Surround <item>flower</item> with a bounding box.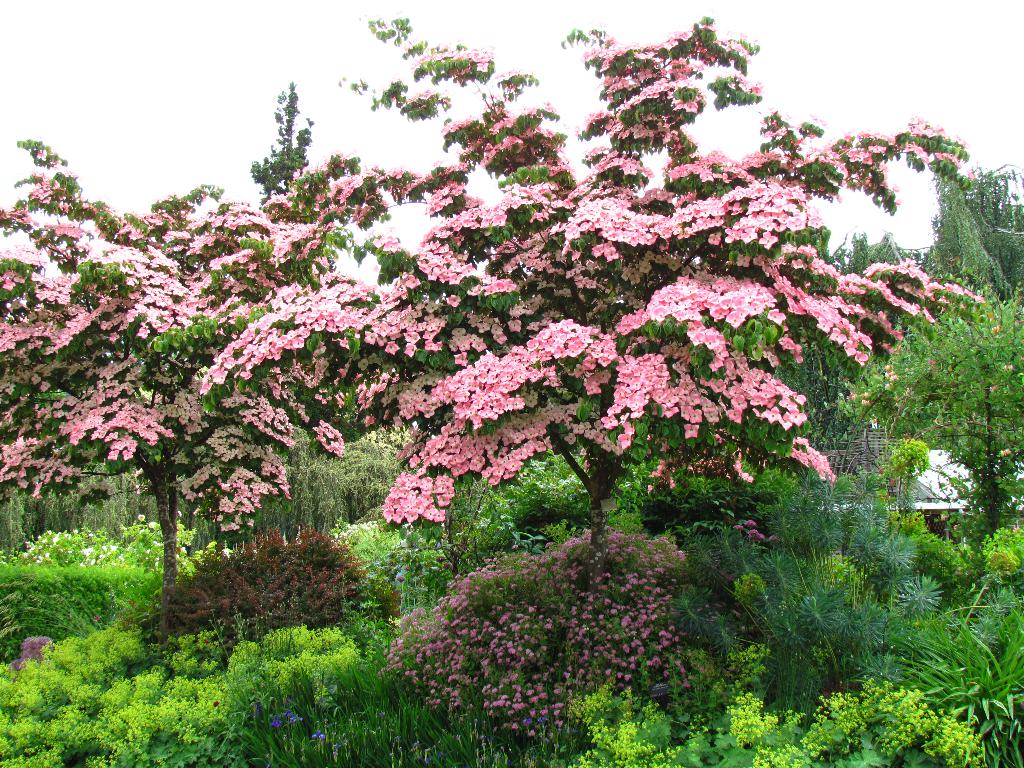
732:519:743:532.
